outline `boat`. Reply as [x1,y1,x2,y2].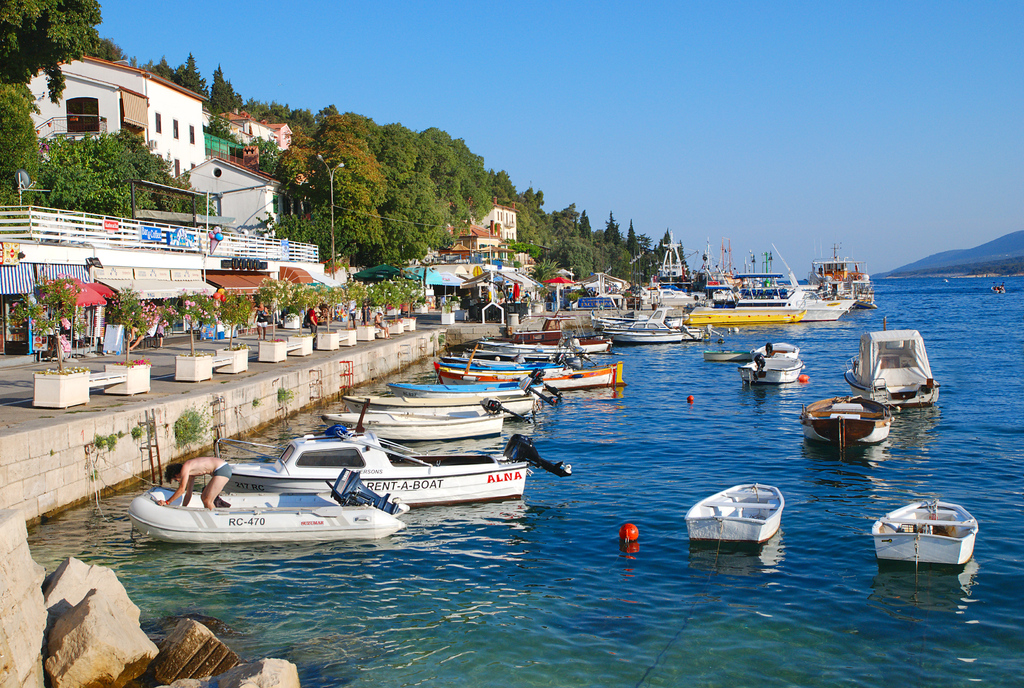
[319,403,530,444].
